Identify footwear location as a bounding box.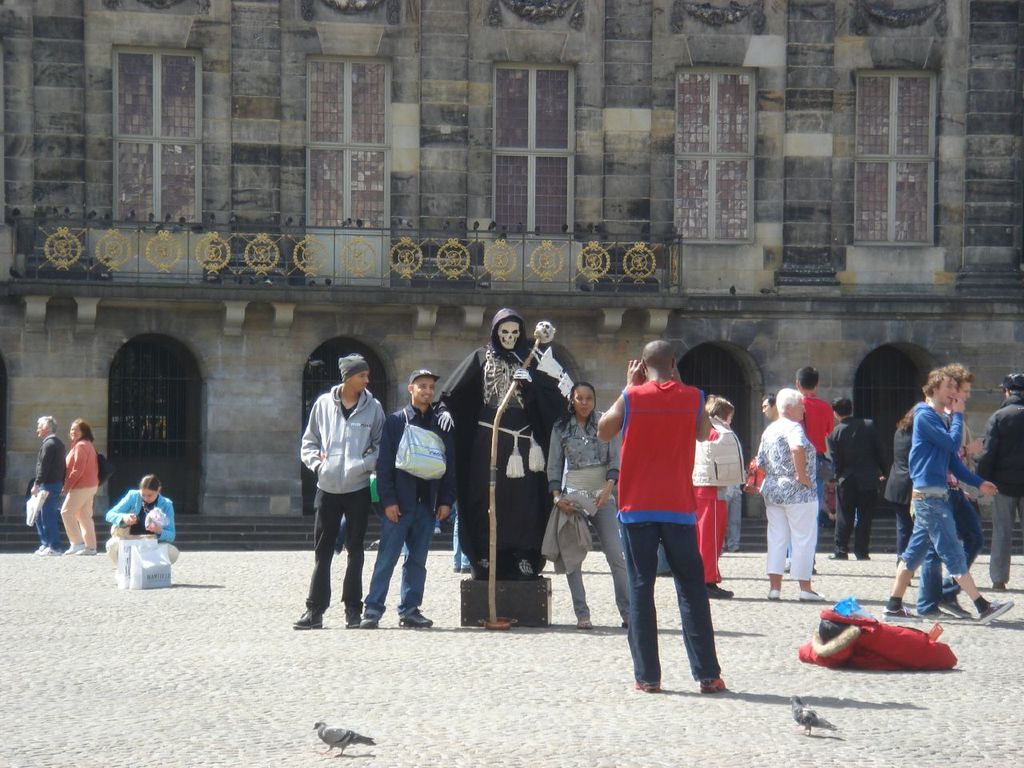
pyautogui.locateOnScreen(797, 590, 823, 602).
